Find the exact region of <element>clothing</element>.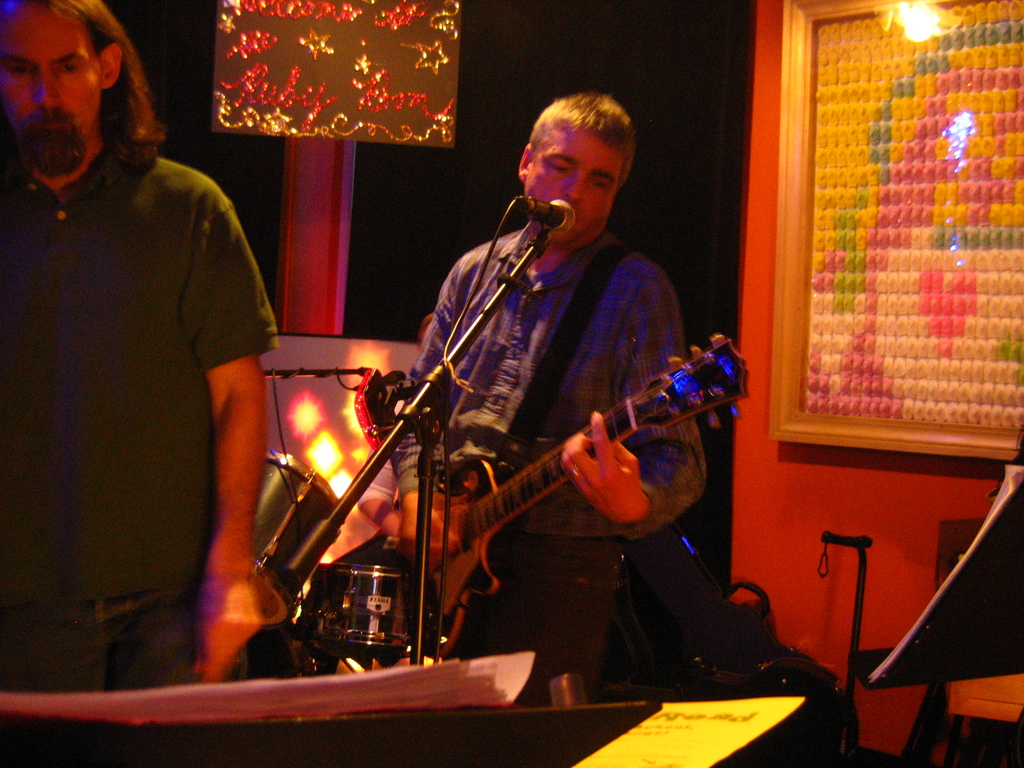
Exact region: select_region(464, 550, 623, 716).
